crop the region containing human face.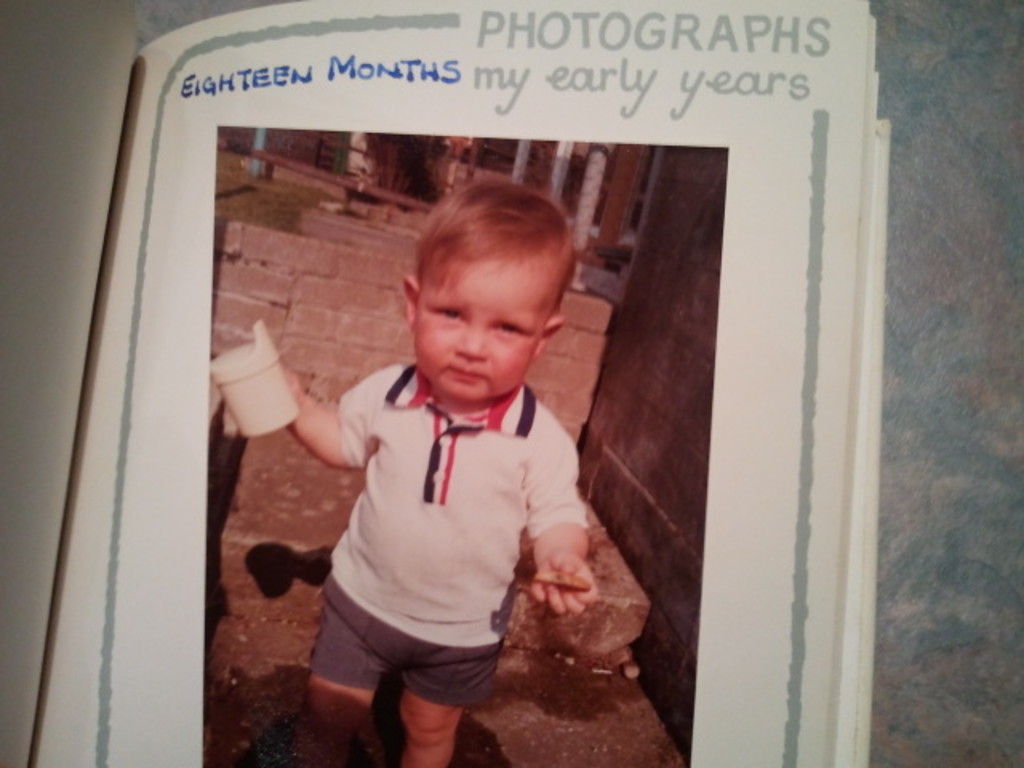
Crop region: (x1=414, y1=243, x2=549, y2=400).
